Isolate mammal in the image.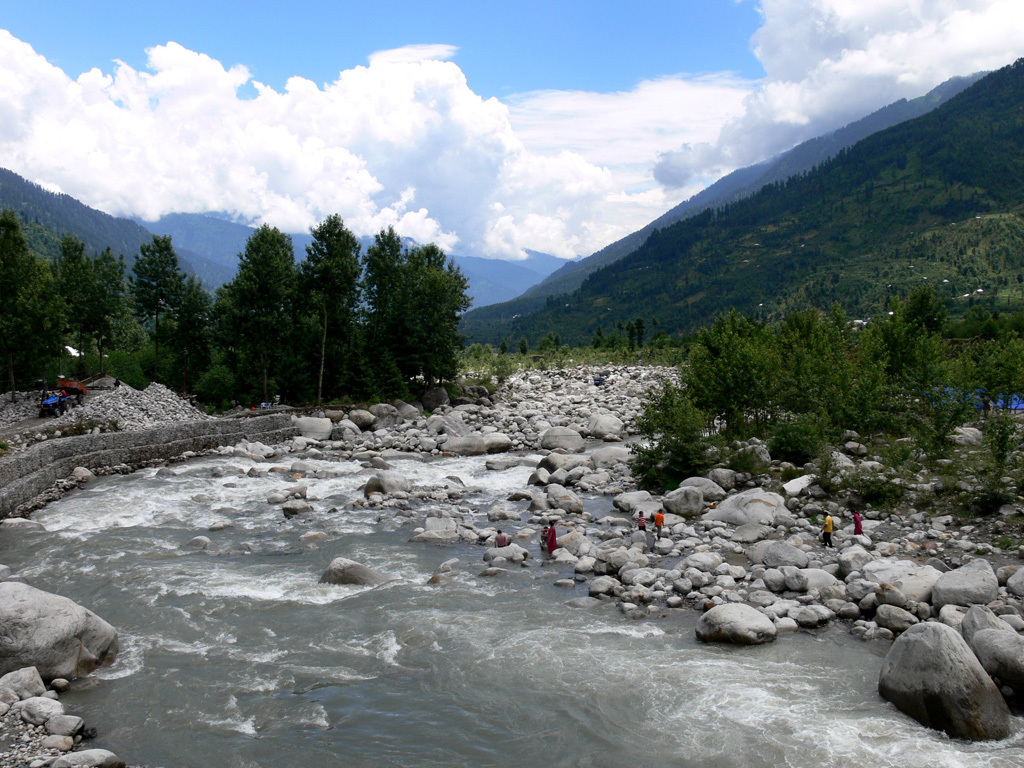
Isolated region: {"left": 816, "top": 511, "right": 834, "bottom": 549}.
